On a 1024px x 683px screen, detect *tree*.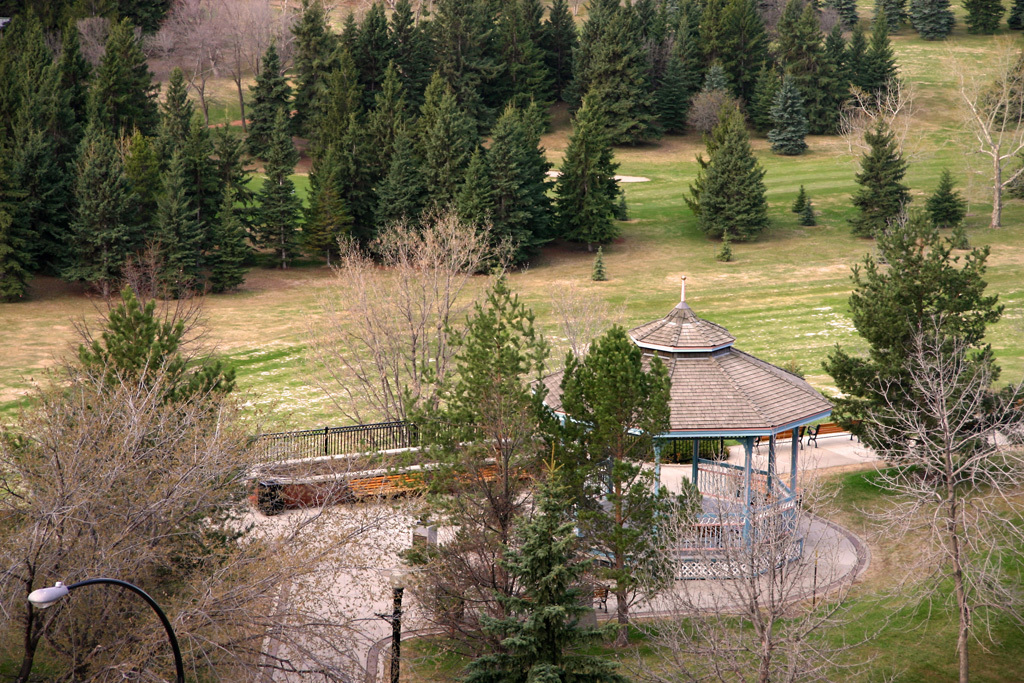
Rect(212, 126, 243, 255).
